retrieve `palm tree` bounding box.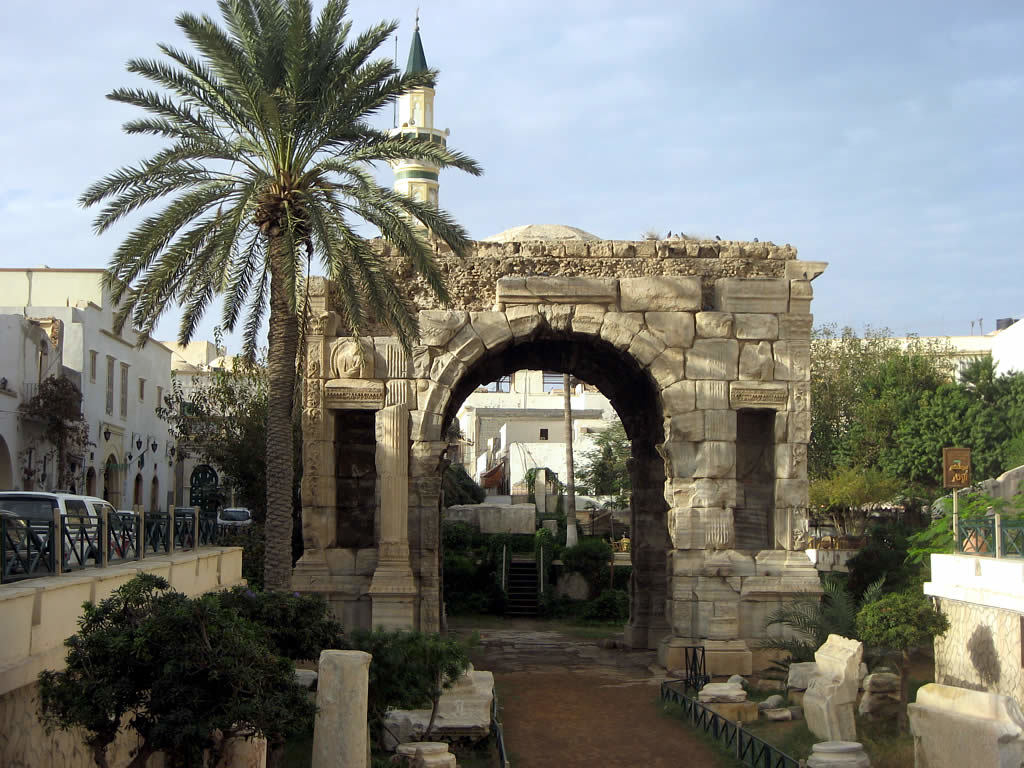
Bounding box: x1=84, y1=0, x2=473, y2=596.
